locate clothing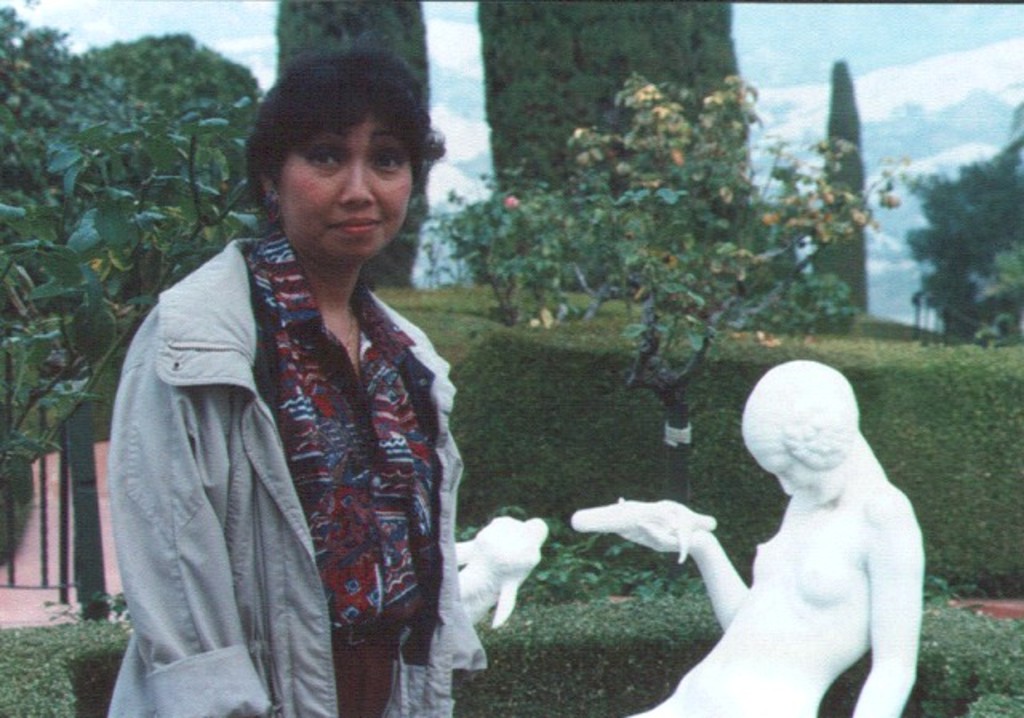
[88, 181, 488, 717]
